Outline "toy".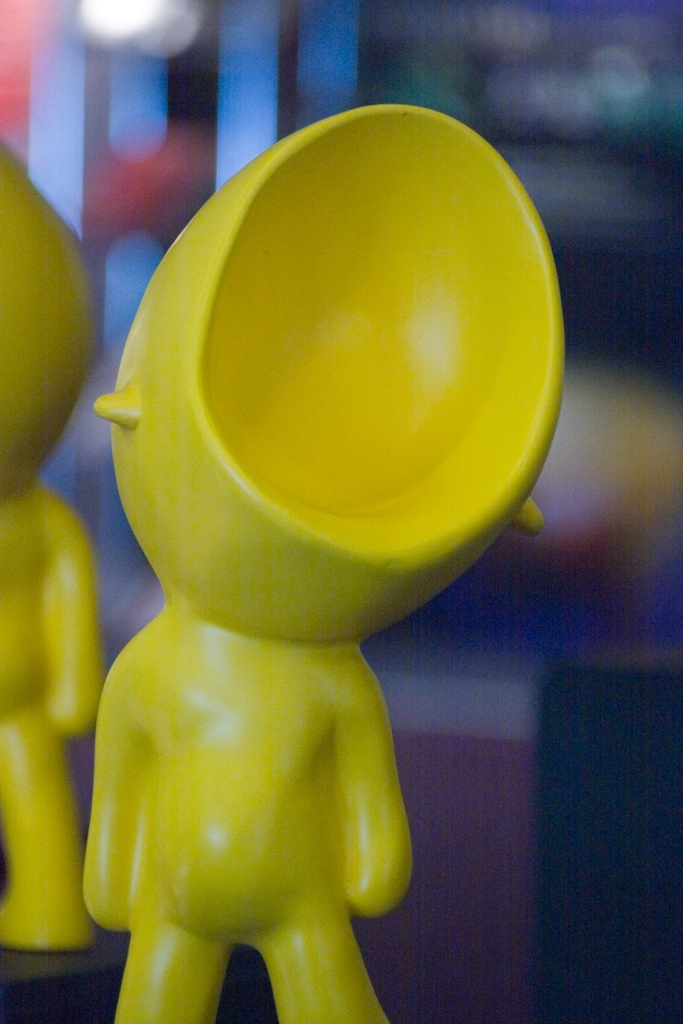
Outline: (74,0,567,1023).
